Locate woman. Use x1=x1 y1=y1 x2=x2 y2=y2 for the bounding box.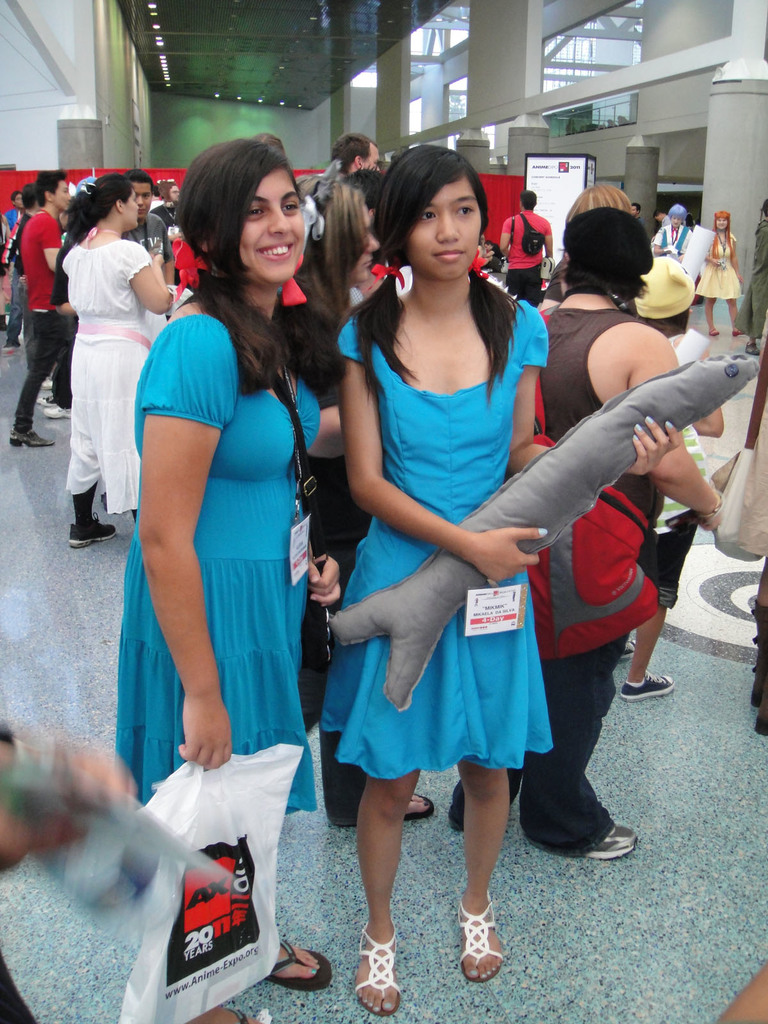
x1=130 y1=130 x2=330 y2=876.
